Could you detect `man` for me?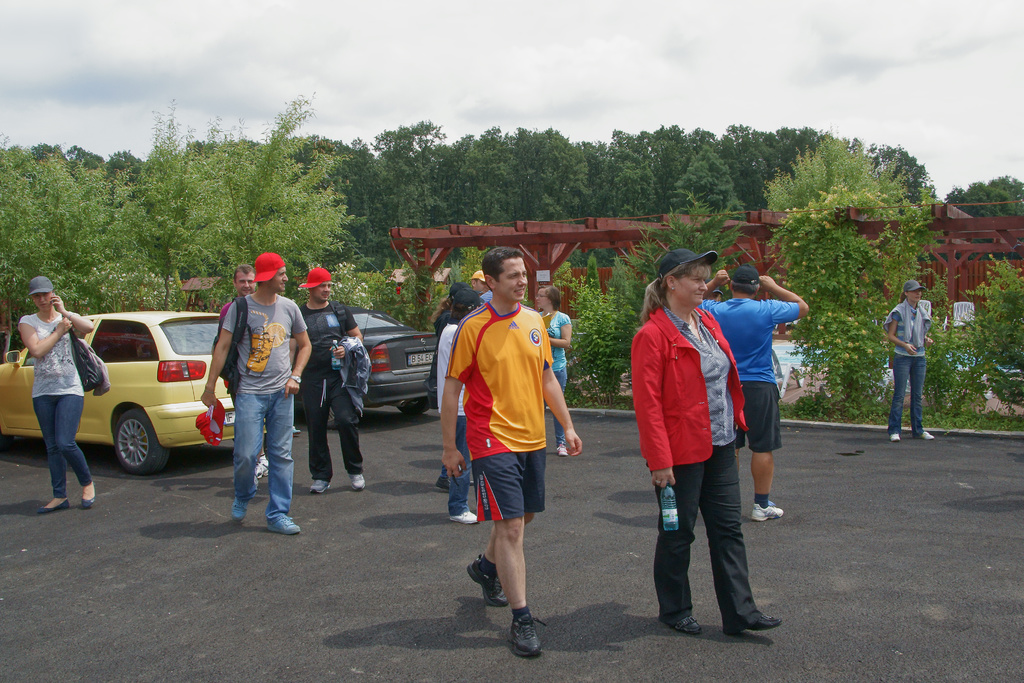
Detection result: crop(468, 270, 493, 304).
